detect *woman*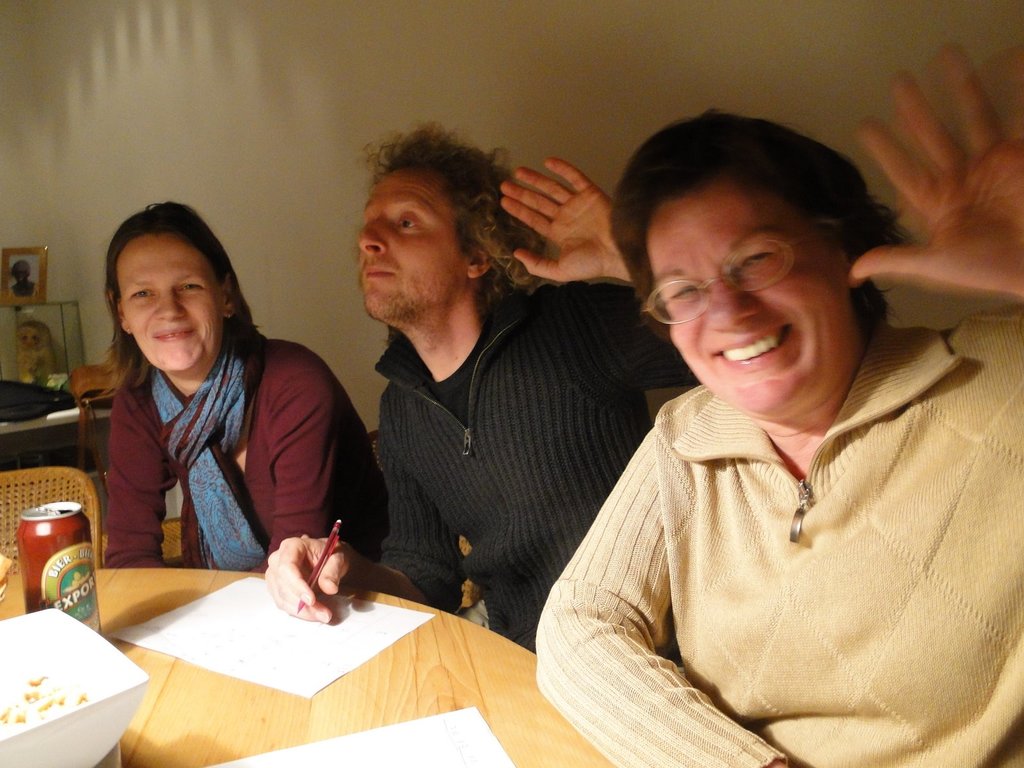
x1=102, y1=197, x2=387, y2=563
